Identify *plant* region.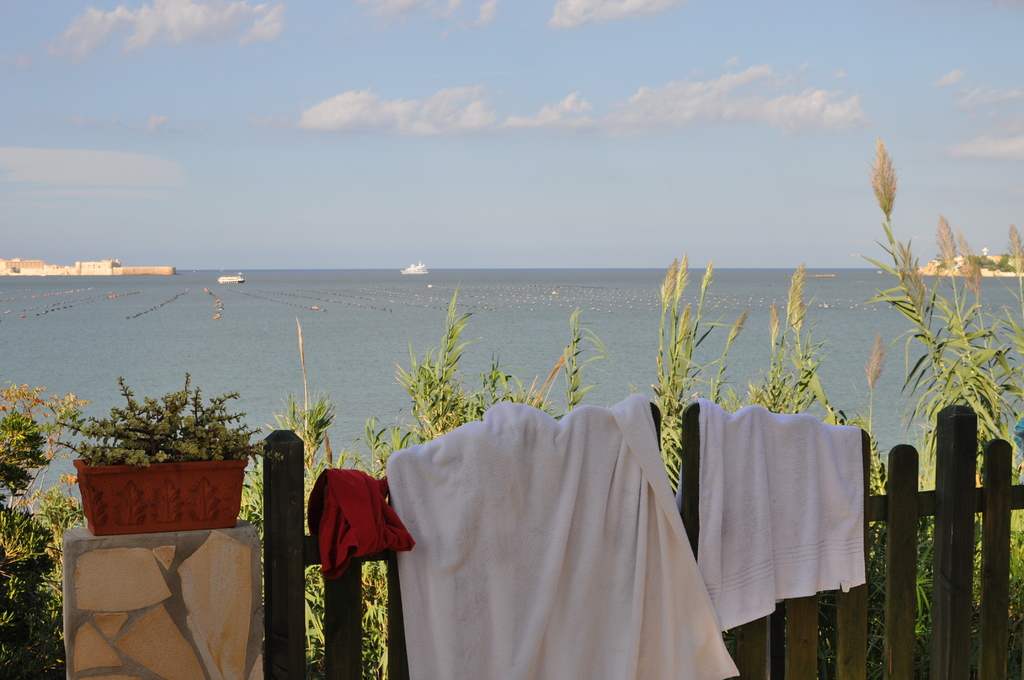
Region: bbox=(45, 371, 282, 468).
